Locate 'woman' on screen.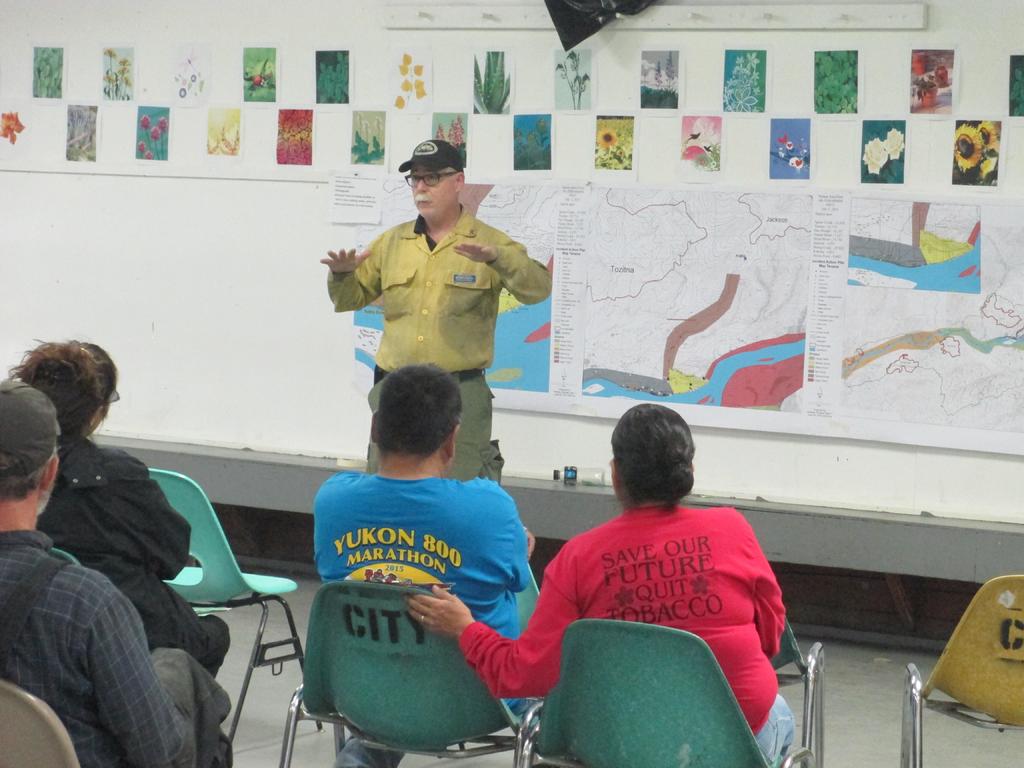
On screen at (402, 394, 796, 765).
